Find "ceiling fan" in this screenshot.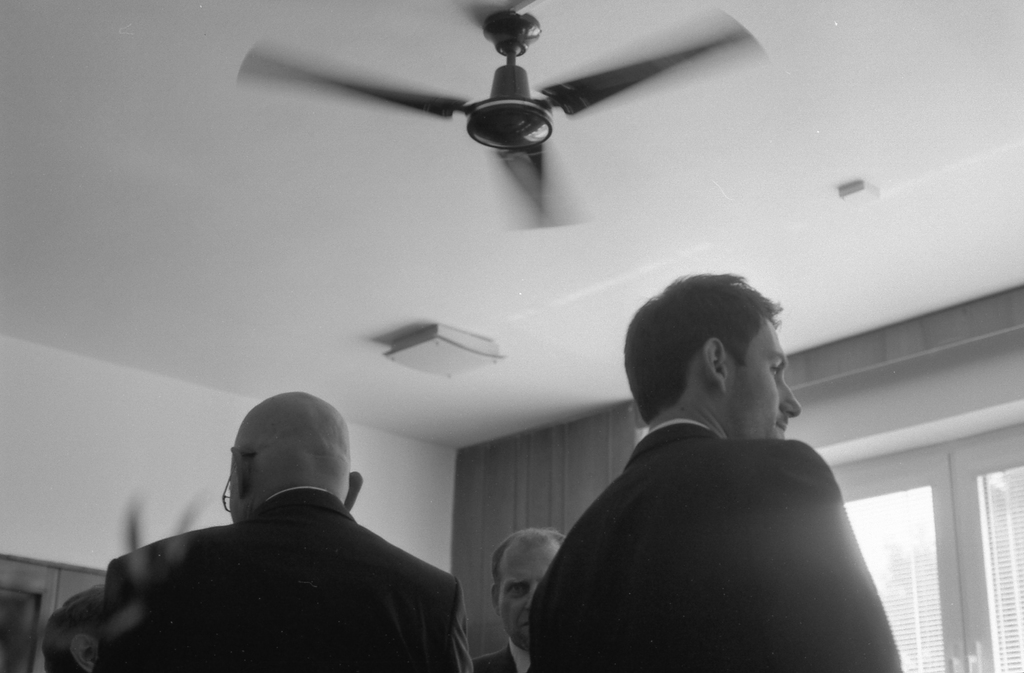
The bounding box for "ceiling fan" is left=235, top=8, right=761, bottom=228.
